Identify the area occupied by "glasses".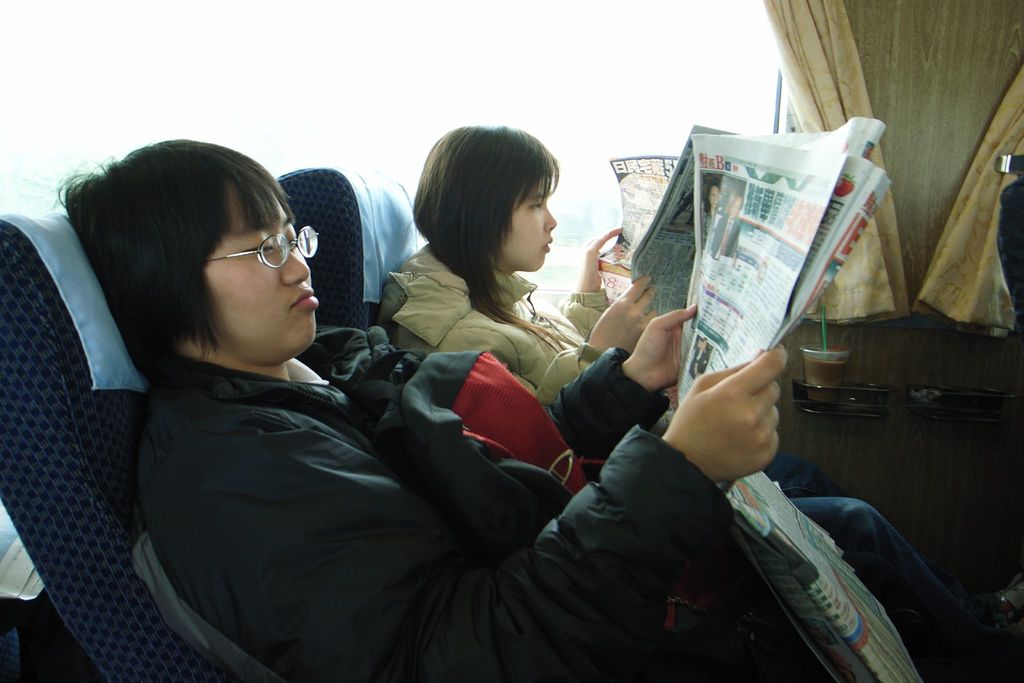
Area: select_region(201, 224, 321, 270).
